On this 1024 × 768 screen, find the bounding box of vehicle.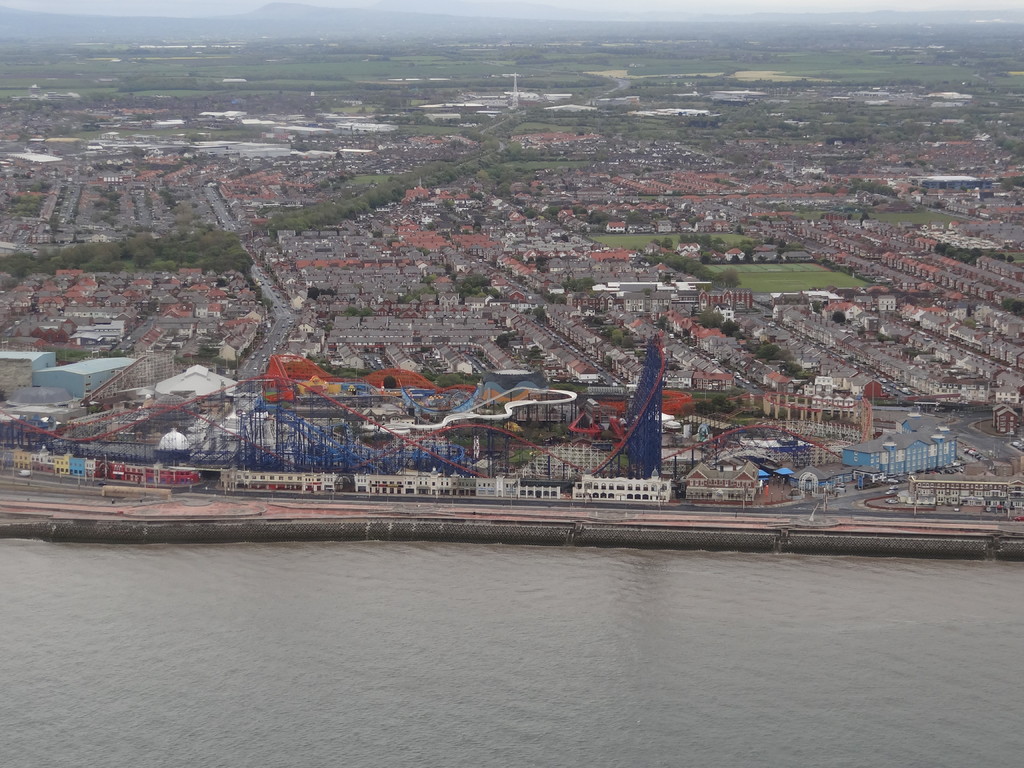
Bounding box: bbox(885, 491, 895, 498).
